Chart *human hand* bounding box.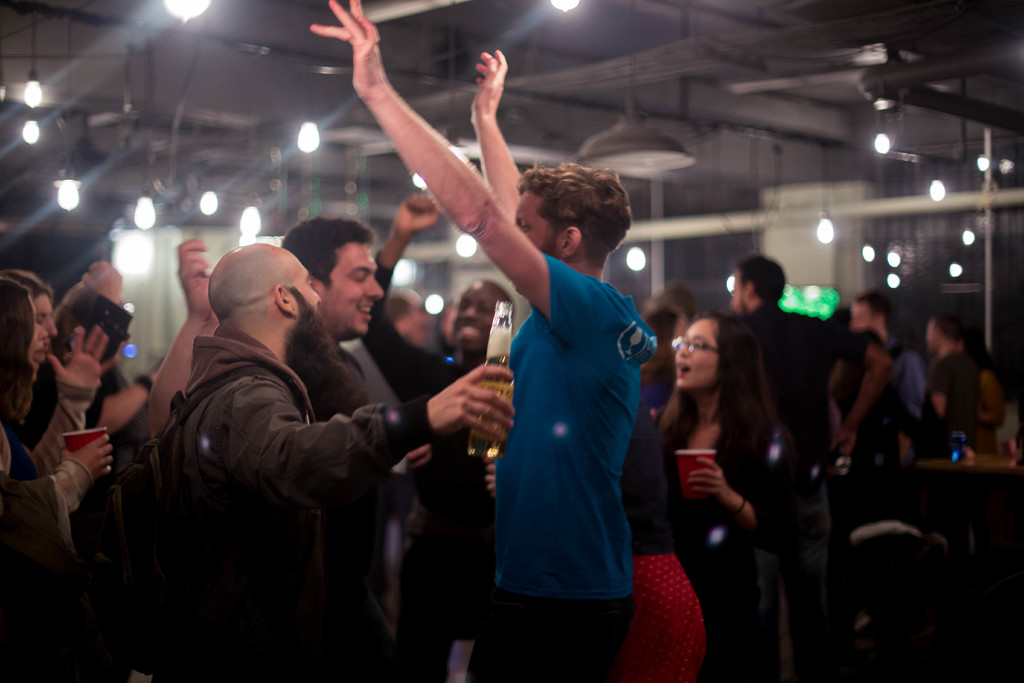
Charted: {"left": 84, "top": 259, "right": 127, "bottom": 300}.
